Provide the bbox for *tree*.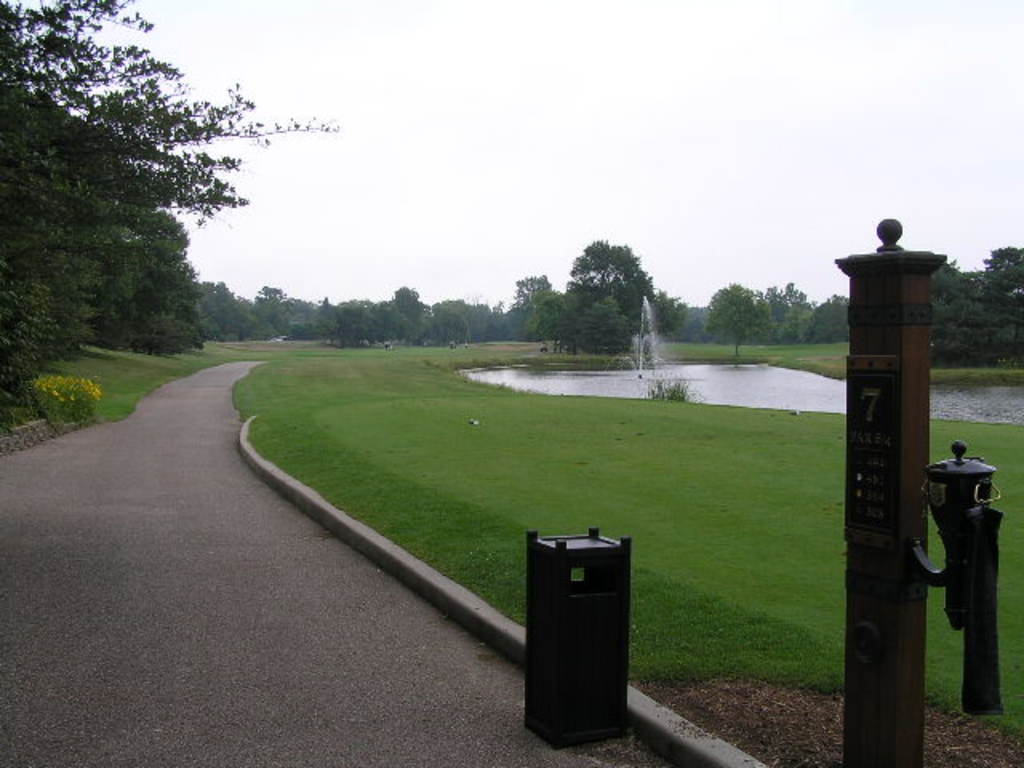
x1=699, y1=280, x2=776, y2=366.
